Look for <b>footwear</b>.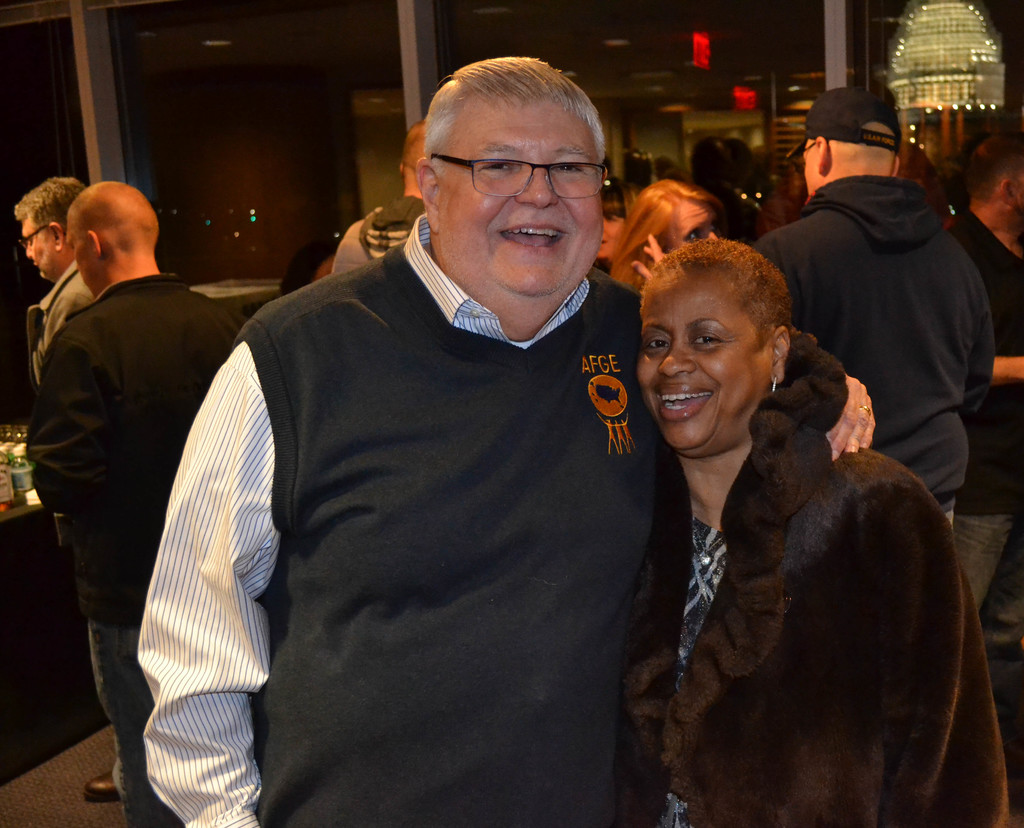
Found: [x1=84, y1=772, x2=124, y2=802].
